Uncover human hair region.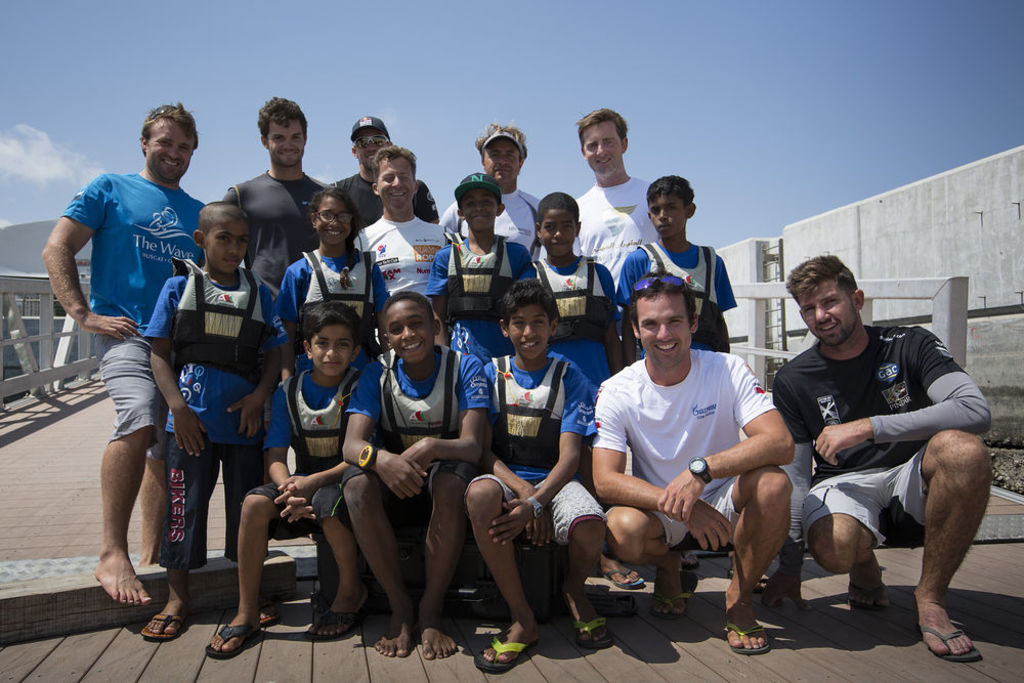
Uncovered: 629/267/698/337.
